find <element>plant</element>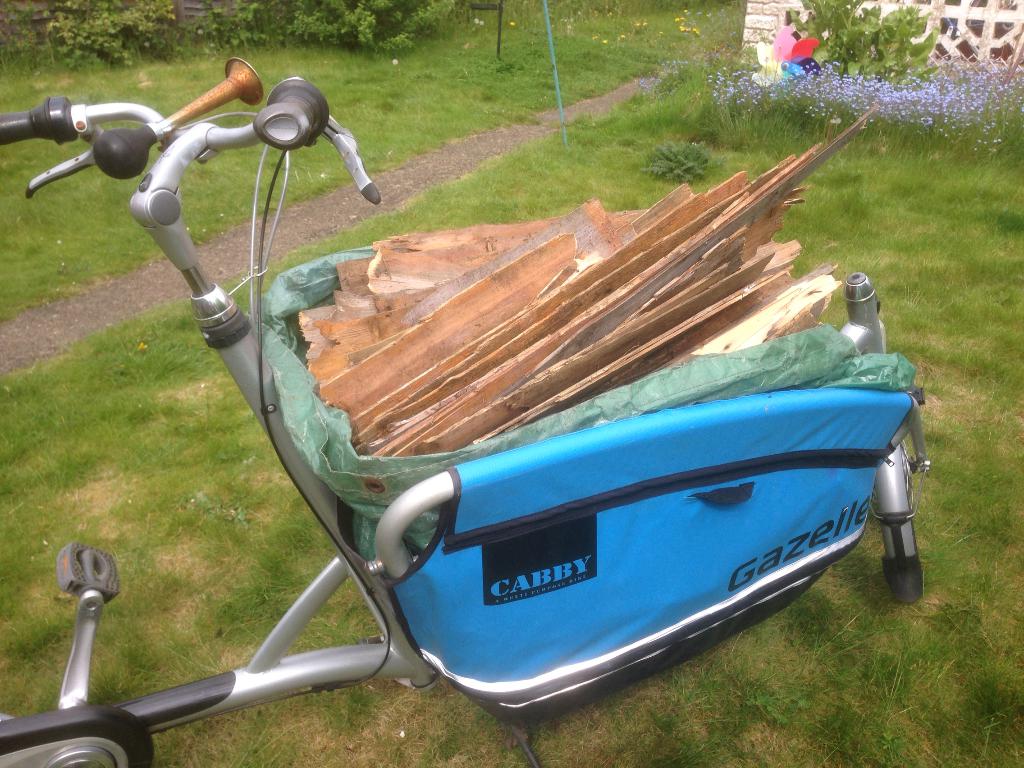
<box>788,0,941,84</box>
